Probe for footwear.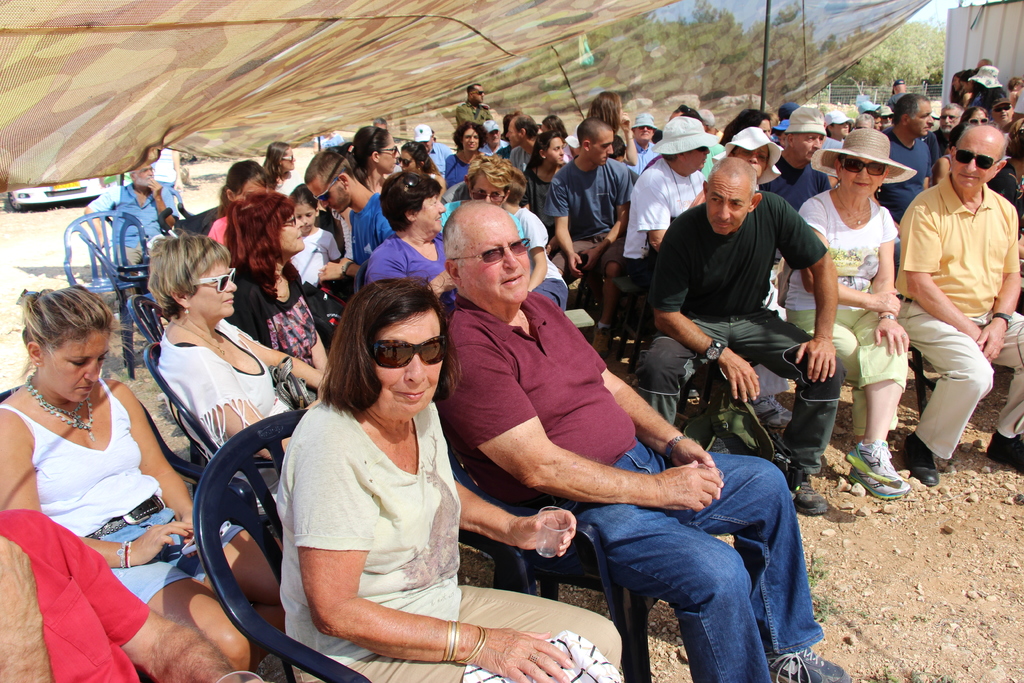
Probe result: <region>867, 438, 928, 509</region>.
